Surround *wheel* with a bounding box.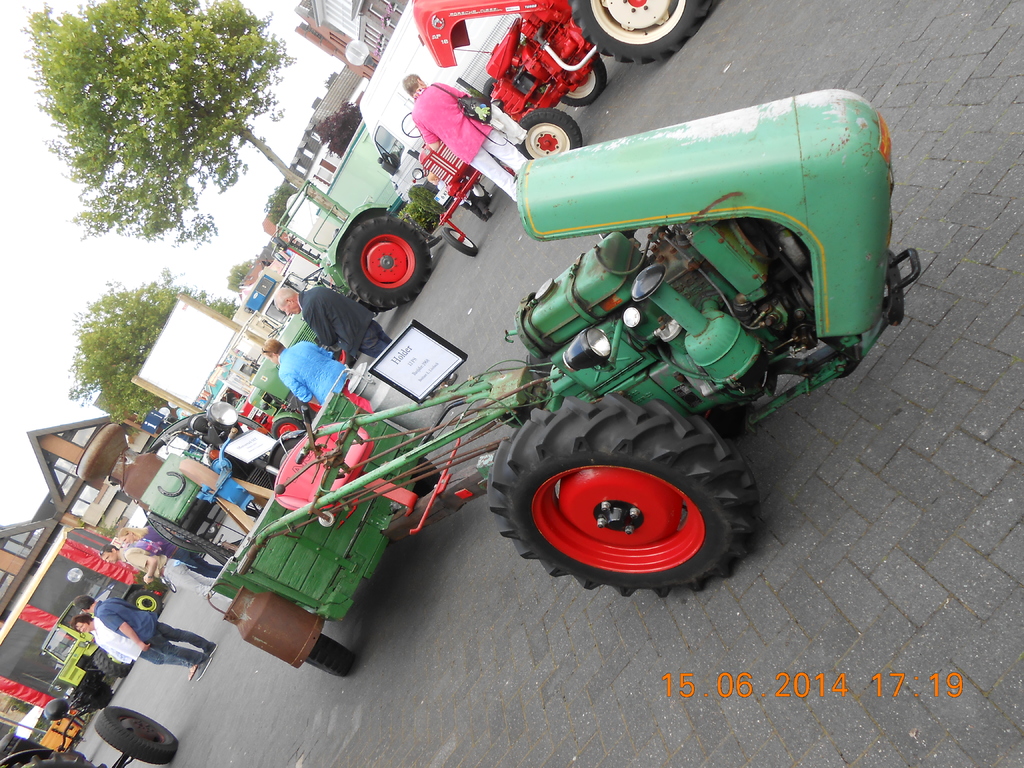
l=304, t=636, r=354, b=676.
